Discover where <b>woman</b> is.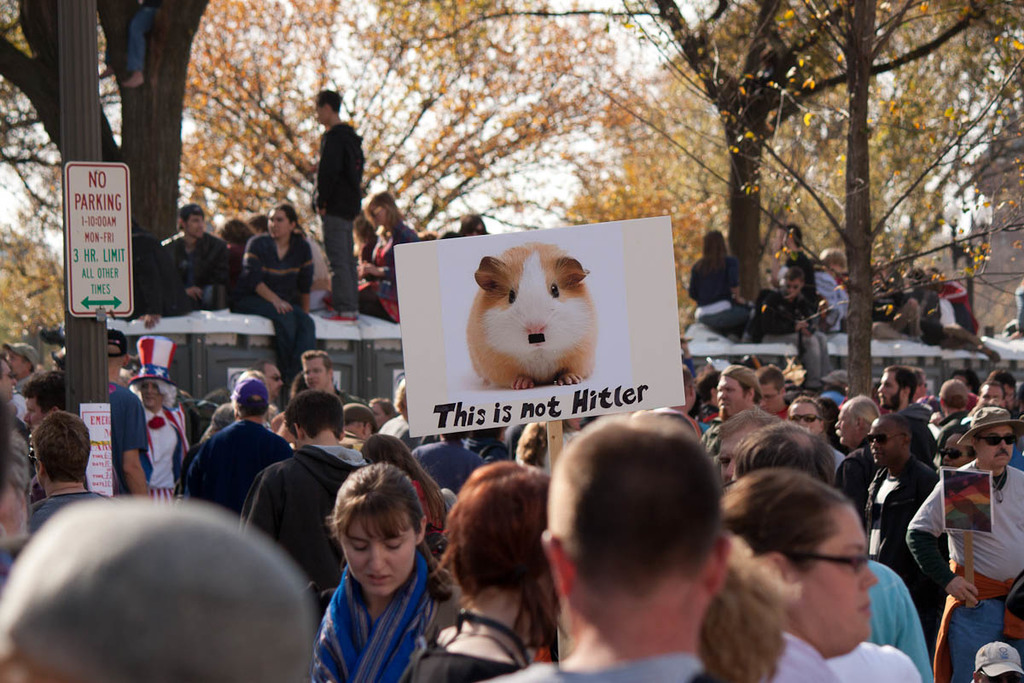
Discovered at left=685, top=227, right=754, bottom=342.
